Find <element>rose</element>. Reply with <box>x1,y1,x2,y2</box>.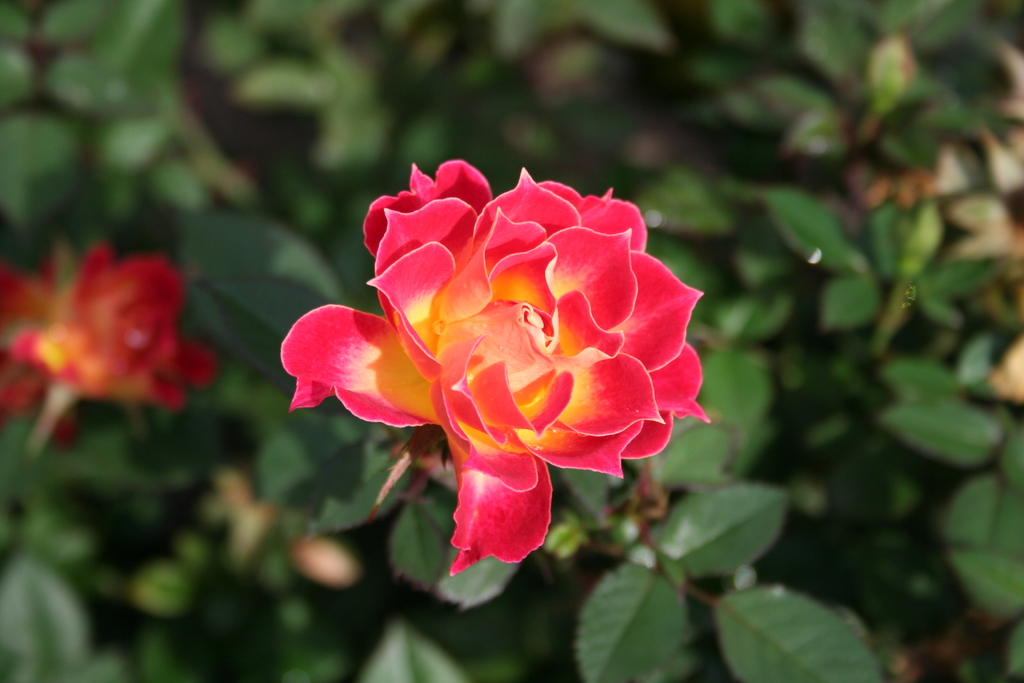
<box>0,241,220,448</box>.
